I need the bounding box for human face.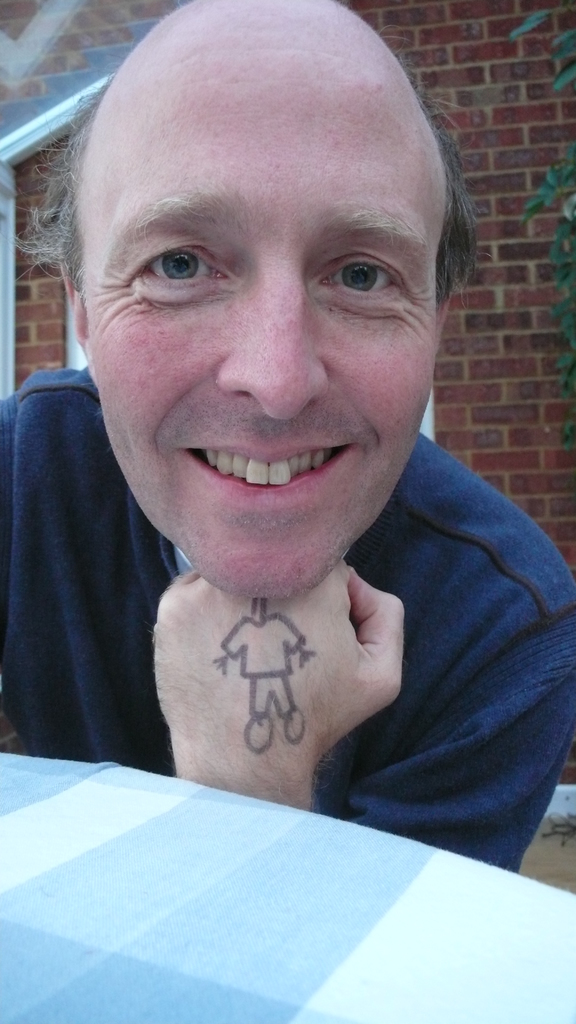
Here it is: bbox=(84, 0, 434, 603).
